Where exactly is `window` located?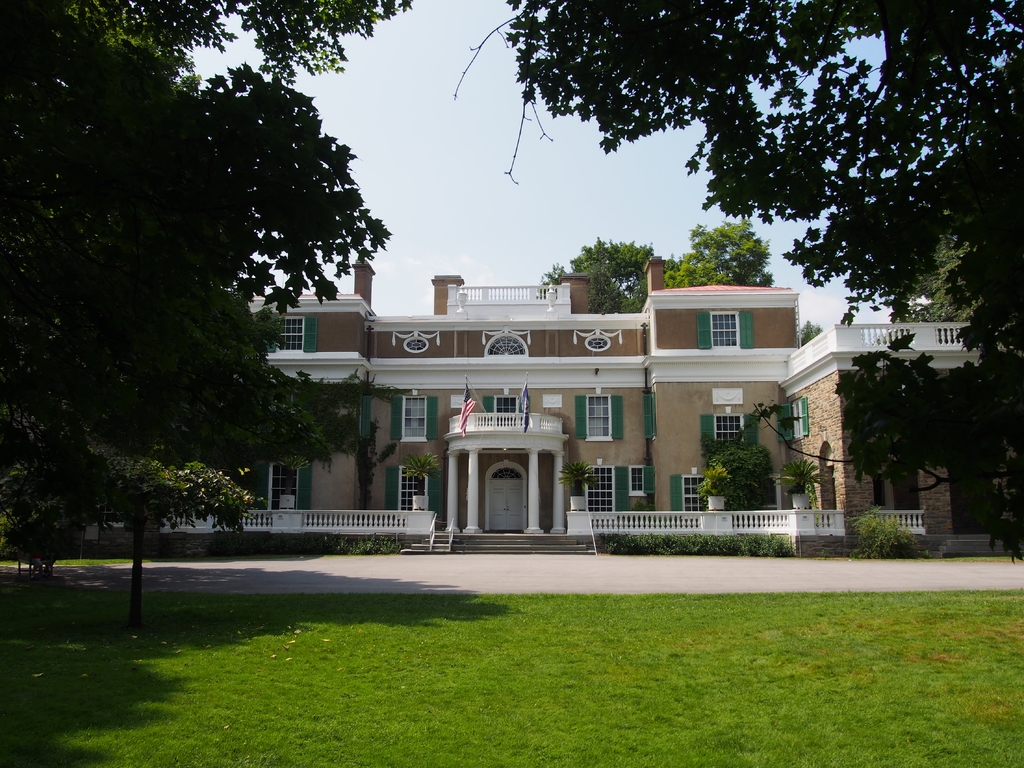
Its bounding box is (left=277, top=311, right=310, bottom=350).
